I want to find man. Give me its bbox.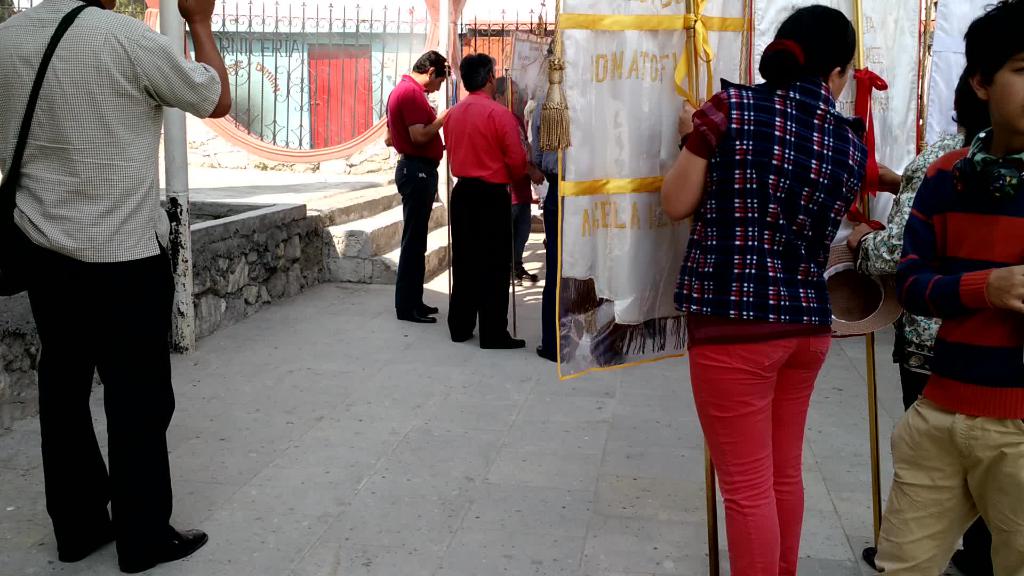
crop(532, 83, 583, 364).
